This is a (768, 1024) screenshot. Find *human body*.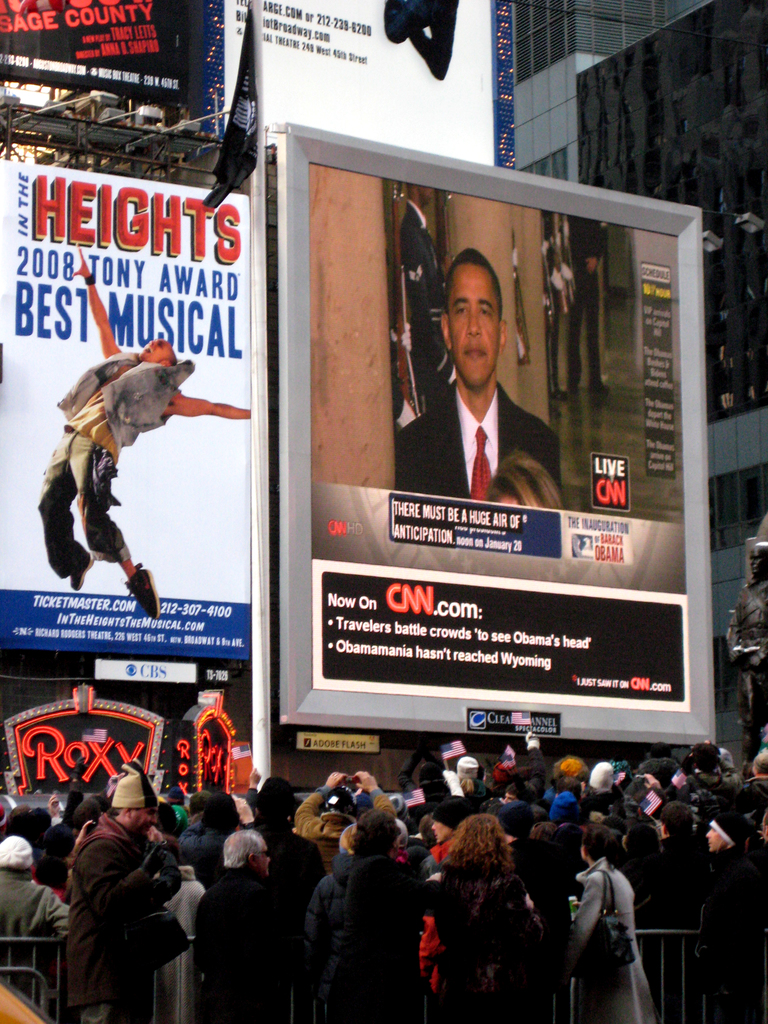
Bounding box: 195, 824, 298, 1023.
